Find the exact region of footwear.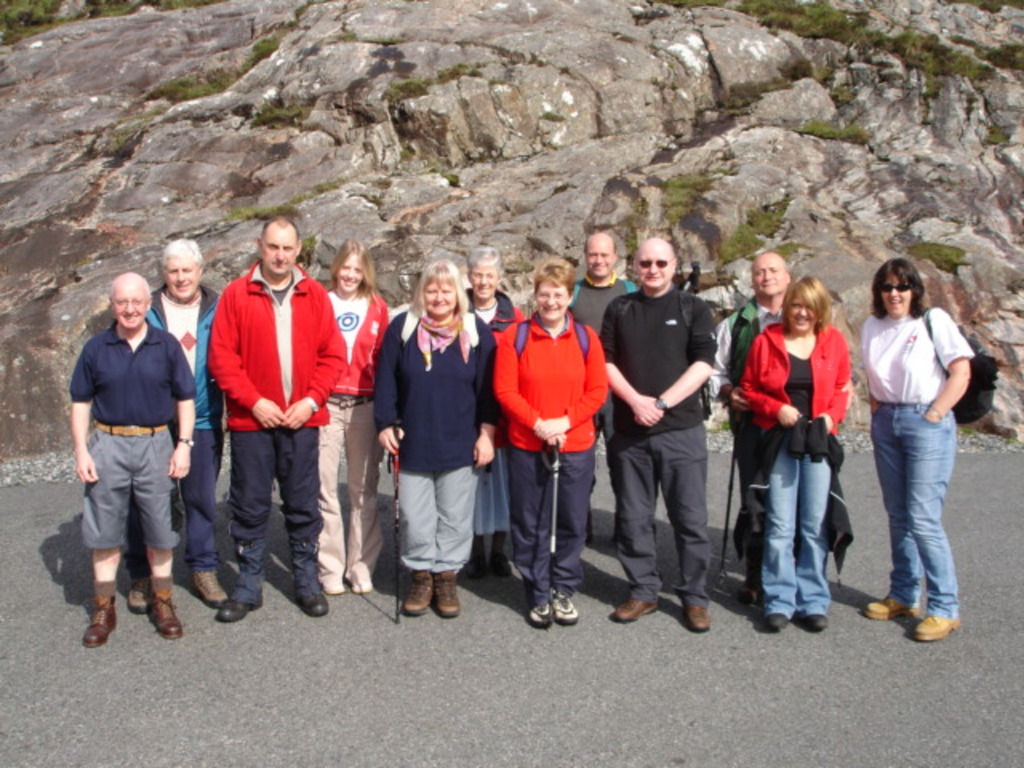
Exact region: box=[765, 606, 784, 637].
